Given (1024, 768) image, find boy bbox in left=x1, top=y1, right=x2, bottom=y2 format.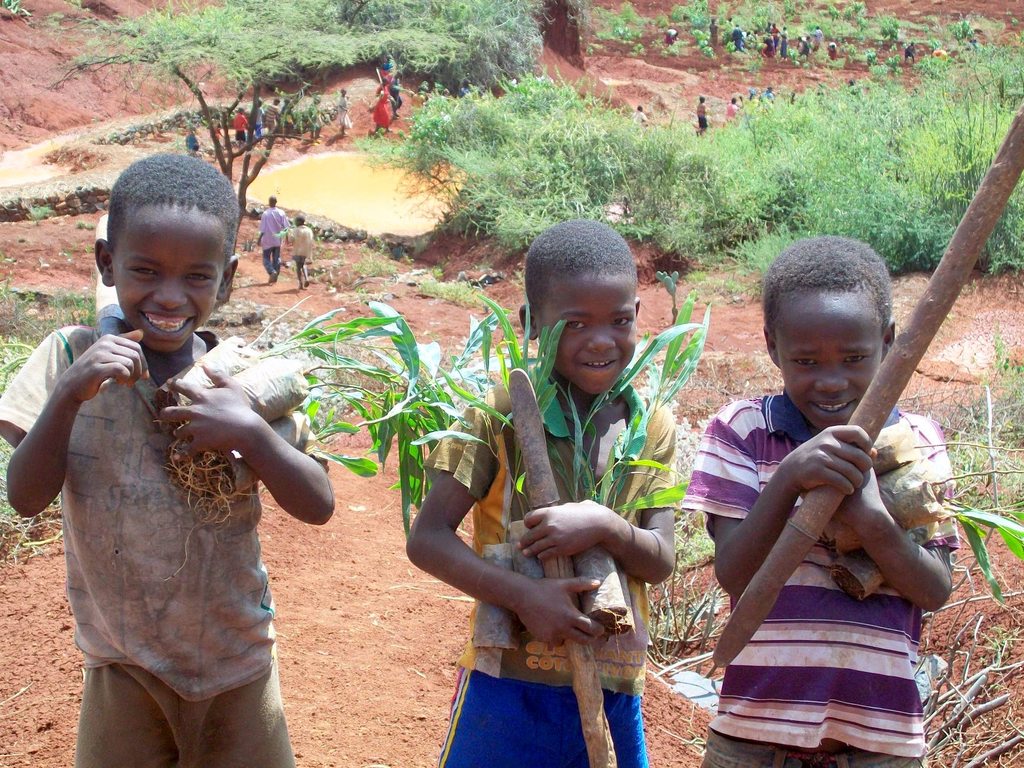
left=676, top=228, right=957, bottom=767.
